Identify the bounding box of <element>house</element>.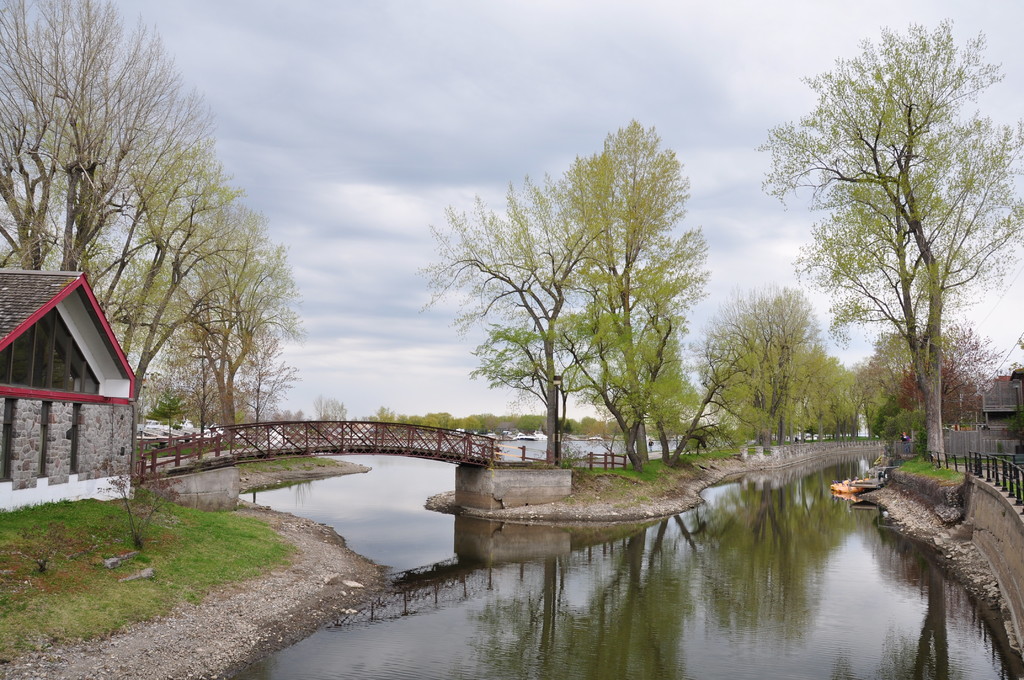
bbox=(0, 223, 152, 490).
